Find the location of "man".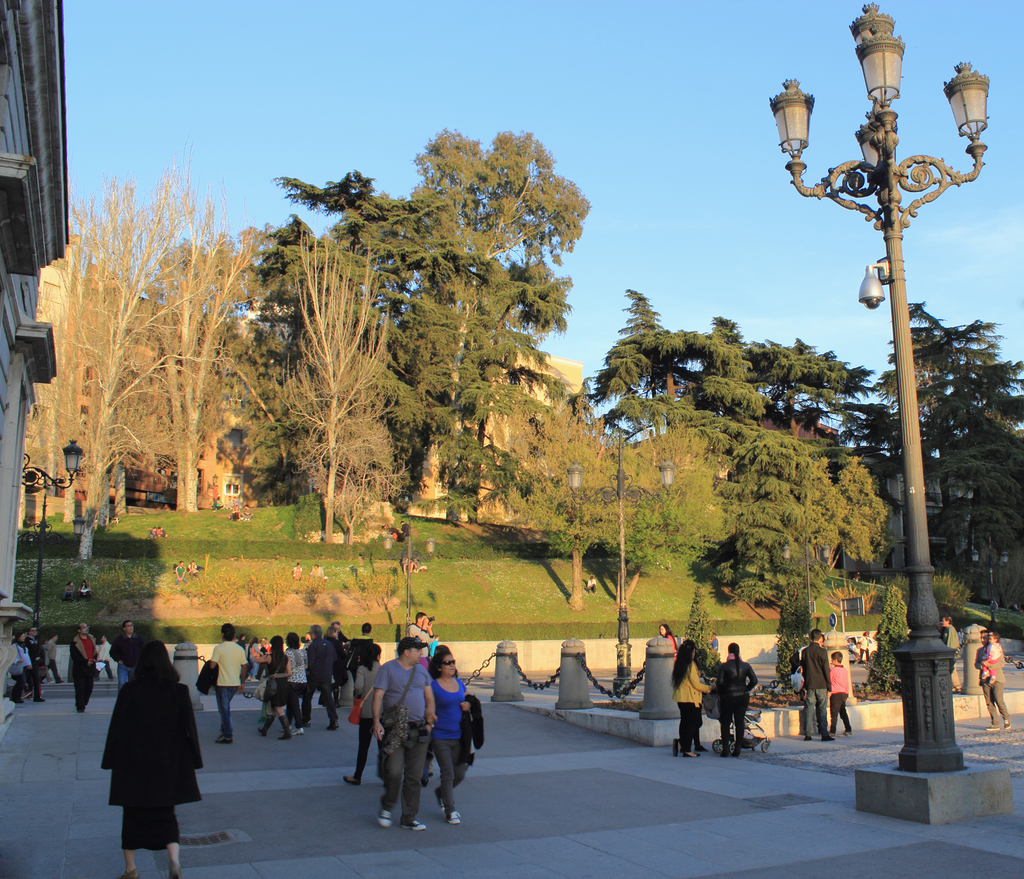
Location: <box>403,608,430,666</box>.
